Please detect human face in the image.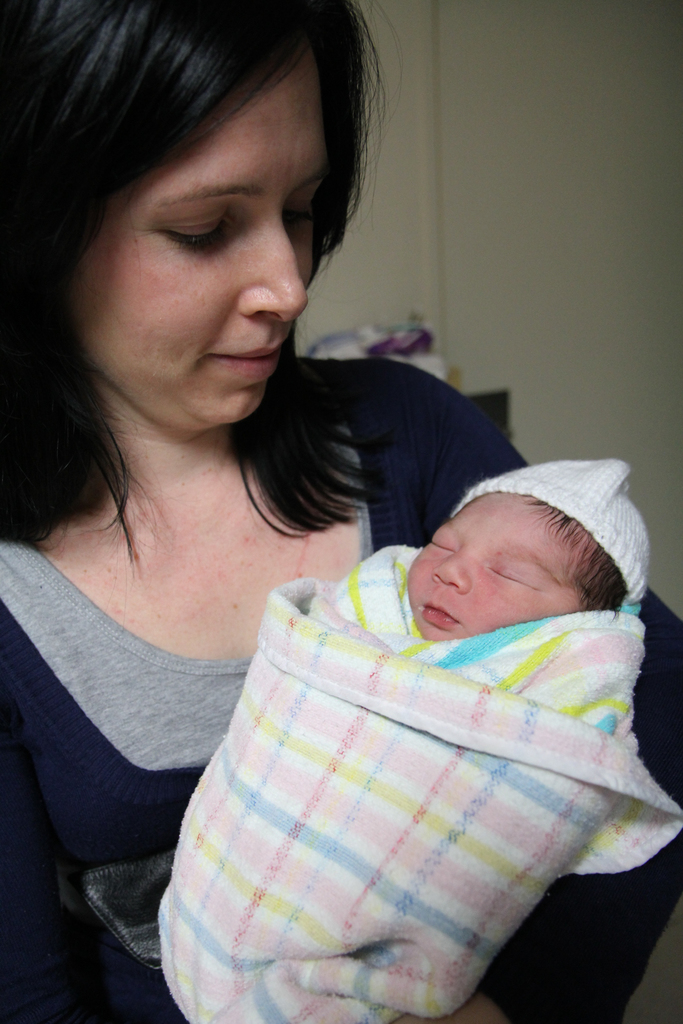
box=[70, 56, 345, 421].
